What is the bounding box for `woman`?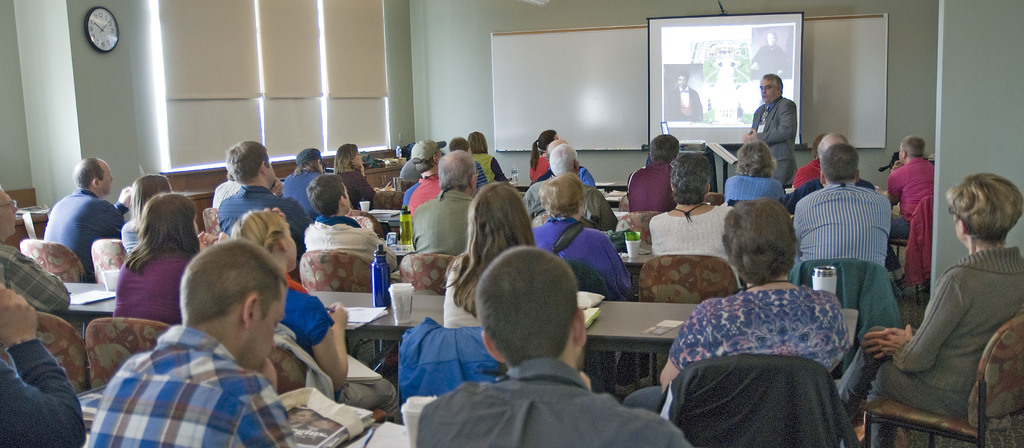
crop(438, 181, 540, 332).
